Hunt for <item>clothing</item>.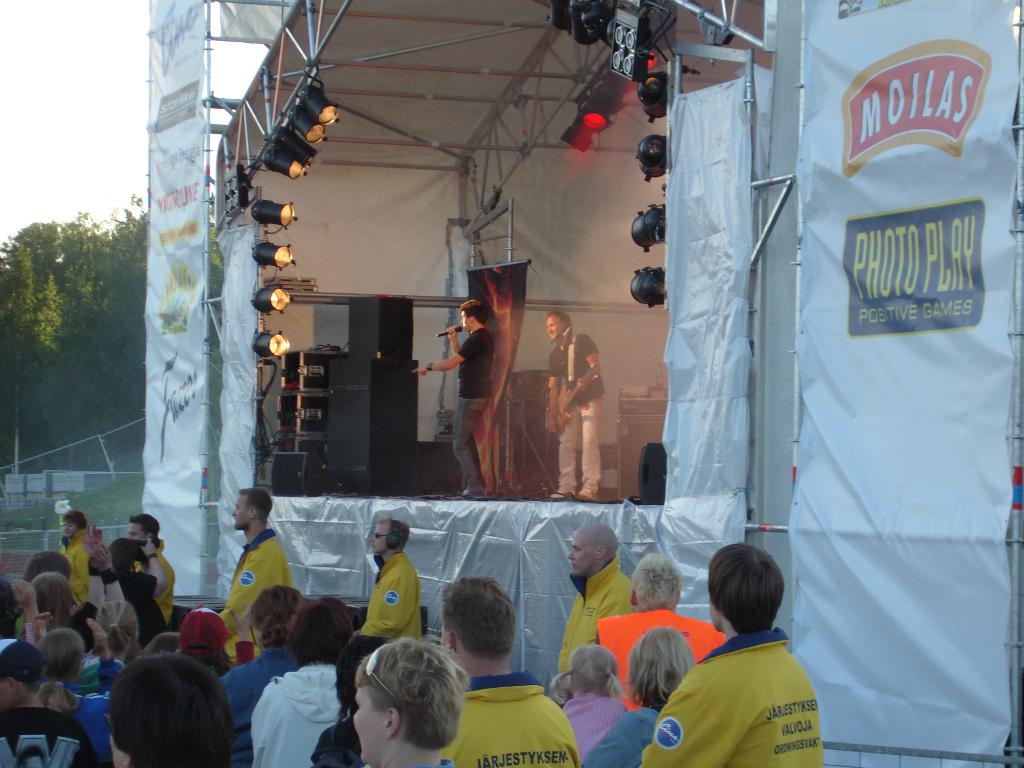
Hunted down at (548,333,609,499).
